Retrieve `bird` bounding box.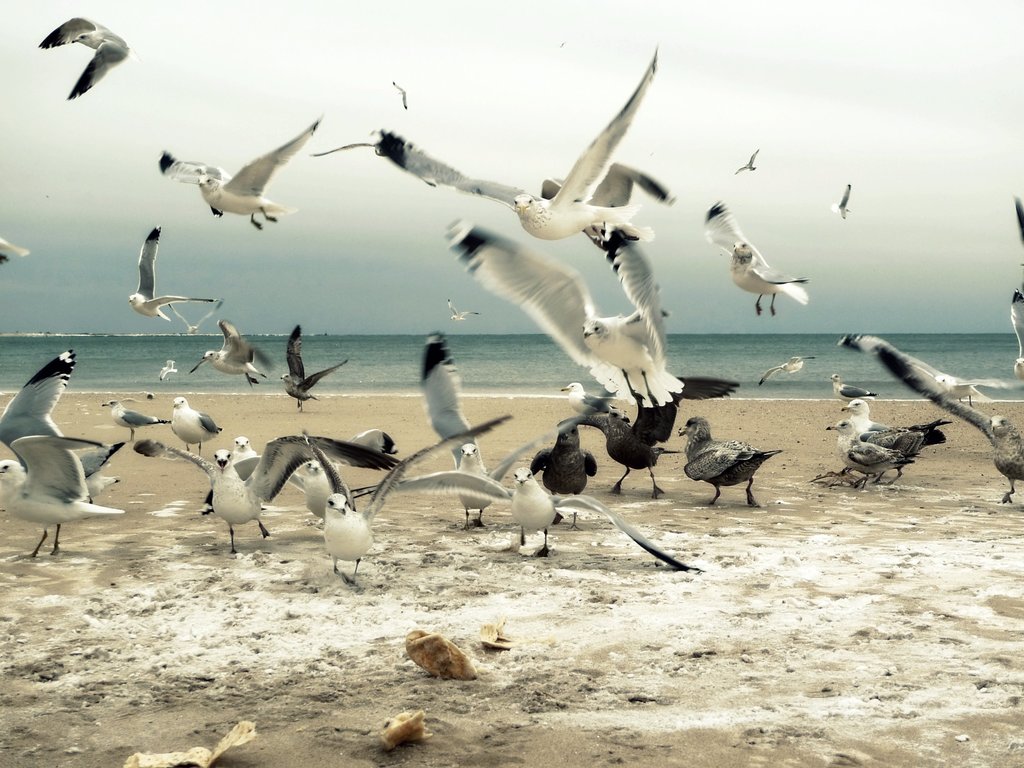
Bounding box: 1/234/34/276.
